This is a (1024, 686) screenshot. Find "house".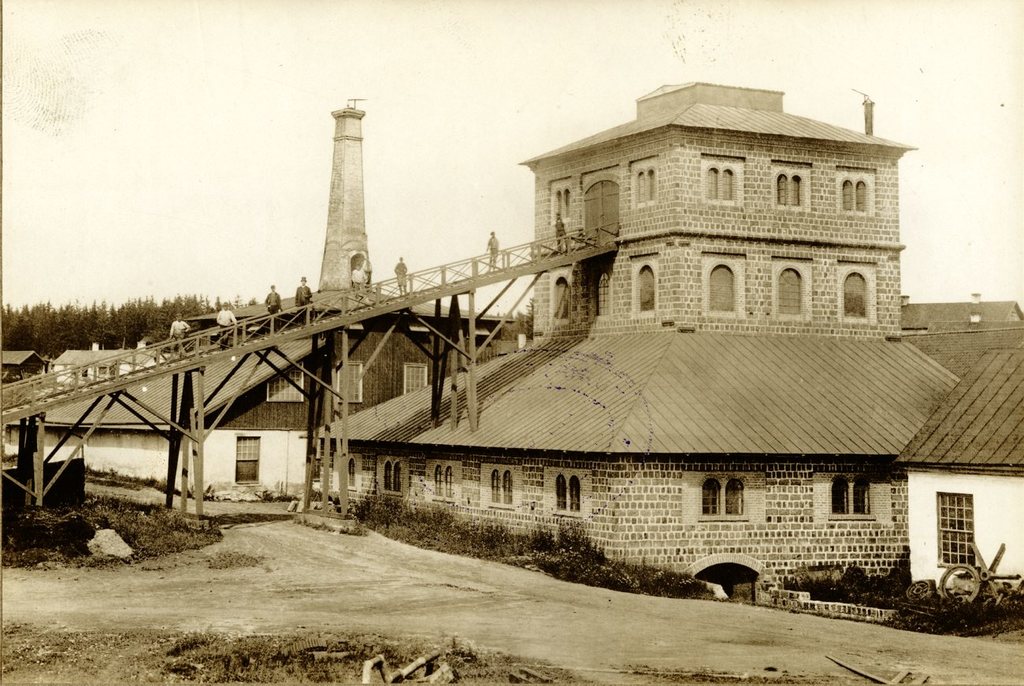
Bounding box: [191,81,950,578].
